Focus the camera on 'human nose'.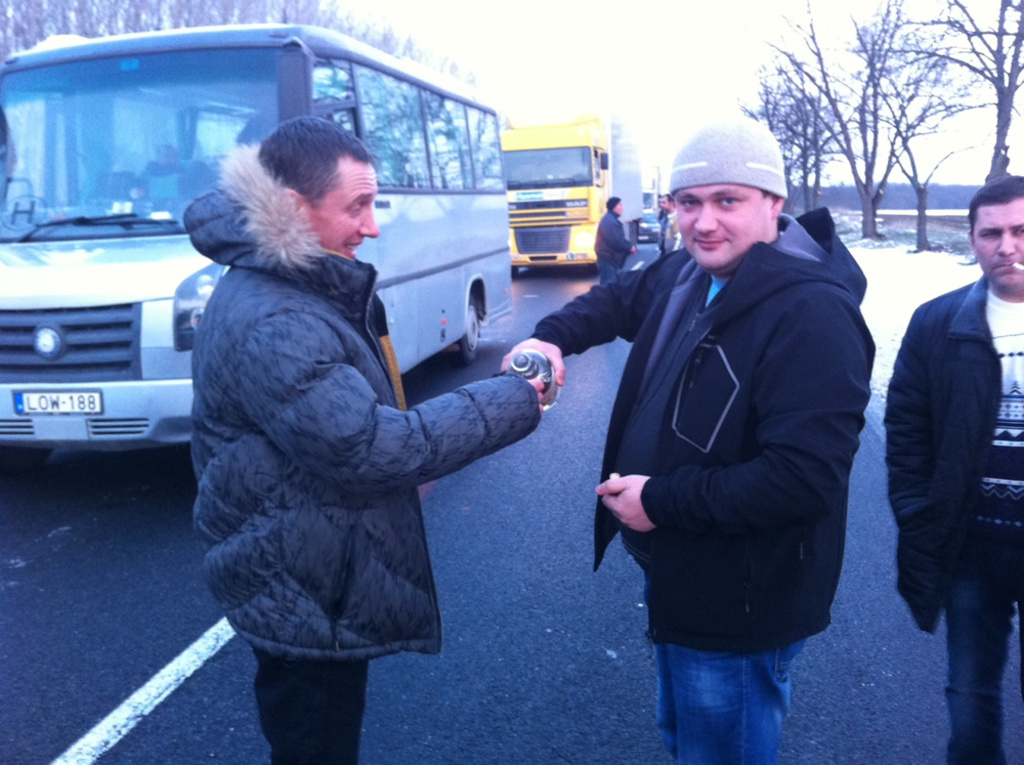
Focus region: [left=357, top=204, right=377, bottom=239].
